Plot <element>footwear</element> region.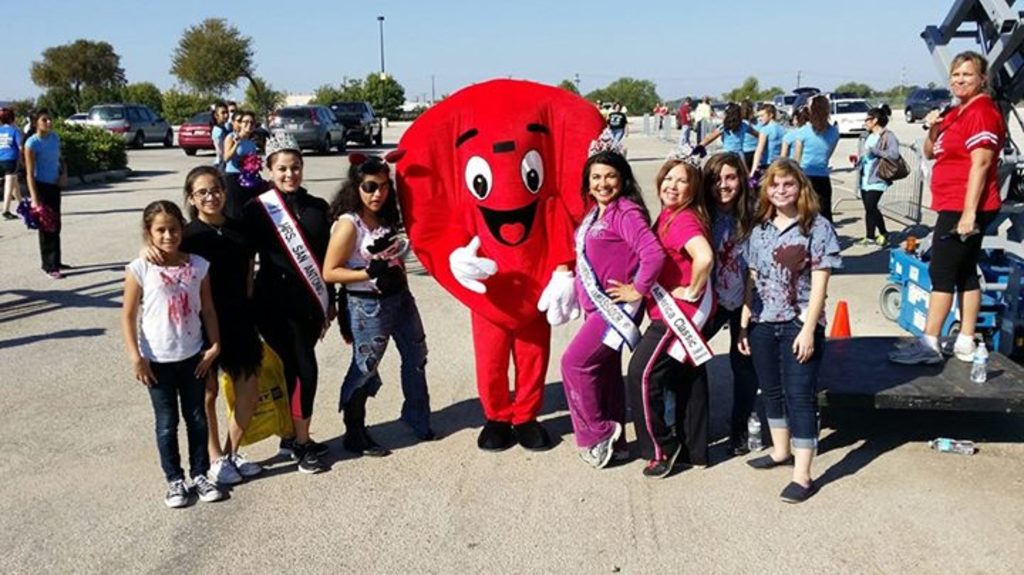
Plotted at rect(46, 266, 58, 276).
